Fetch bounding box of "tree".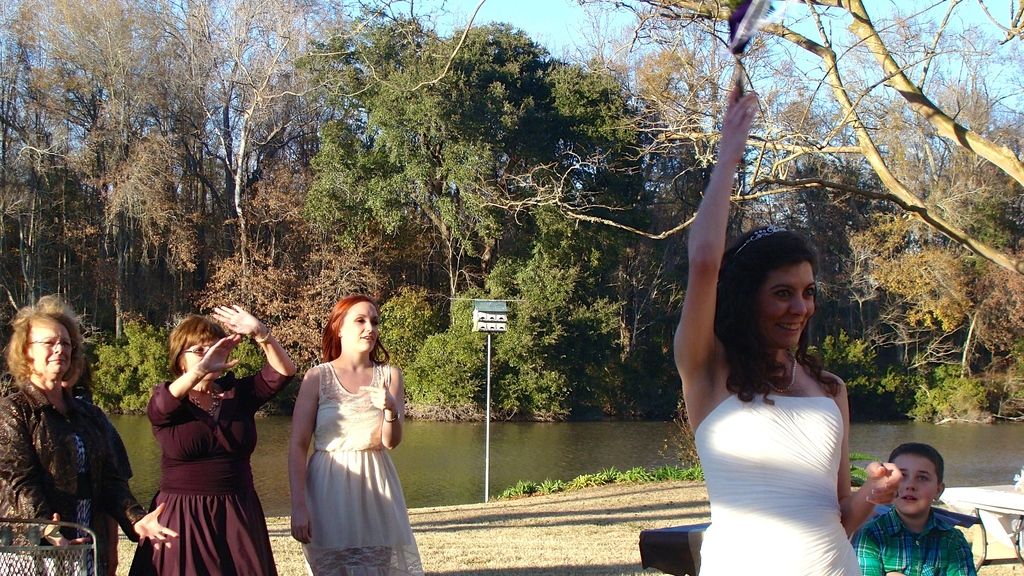
Bbox: locate(305, 10, 641, 282).
